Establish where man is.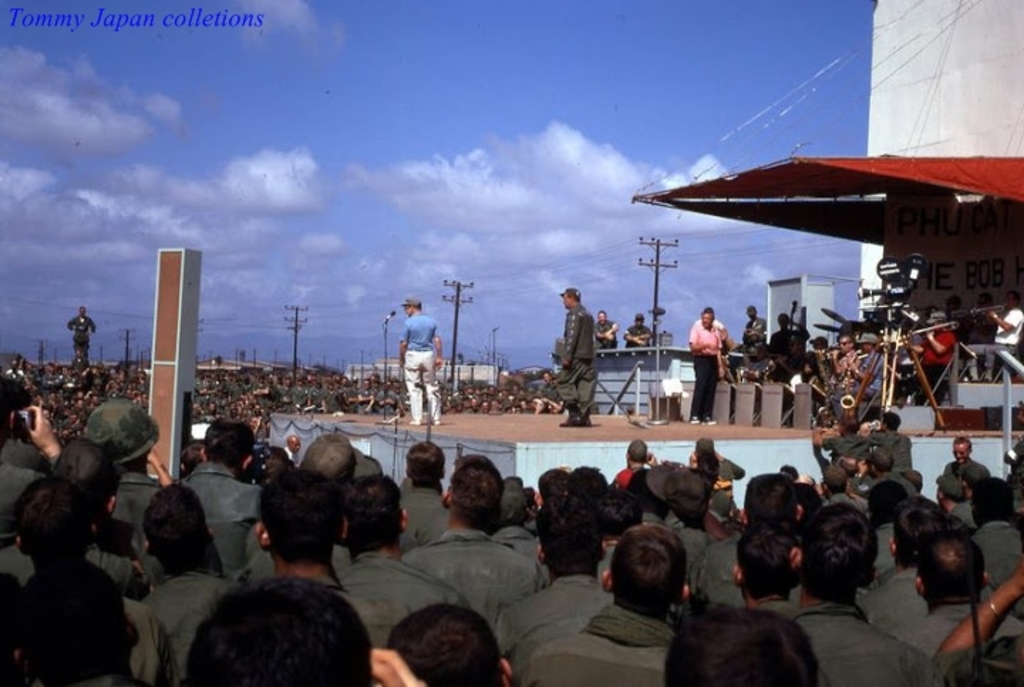
Established at (left=821, top=334, right=858, bottom=390).
